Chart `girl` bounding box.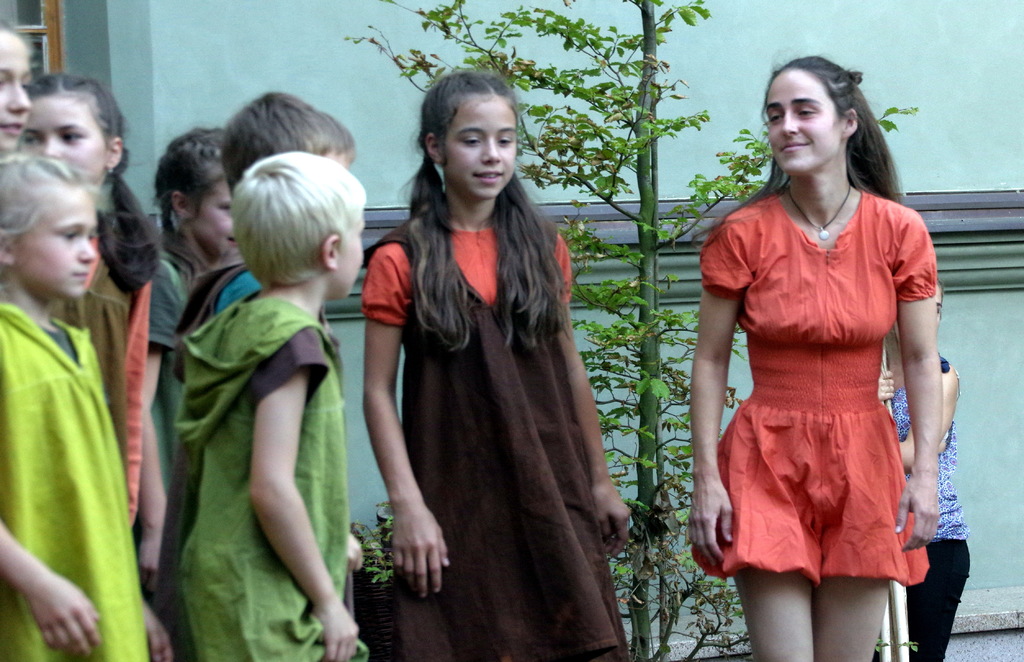
Charted: x1=689 y1=51 x2=940 y2=661.
